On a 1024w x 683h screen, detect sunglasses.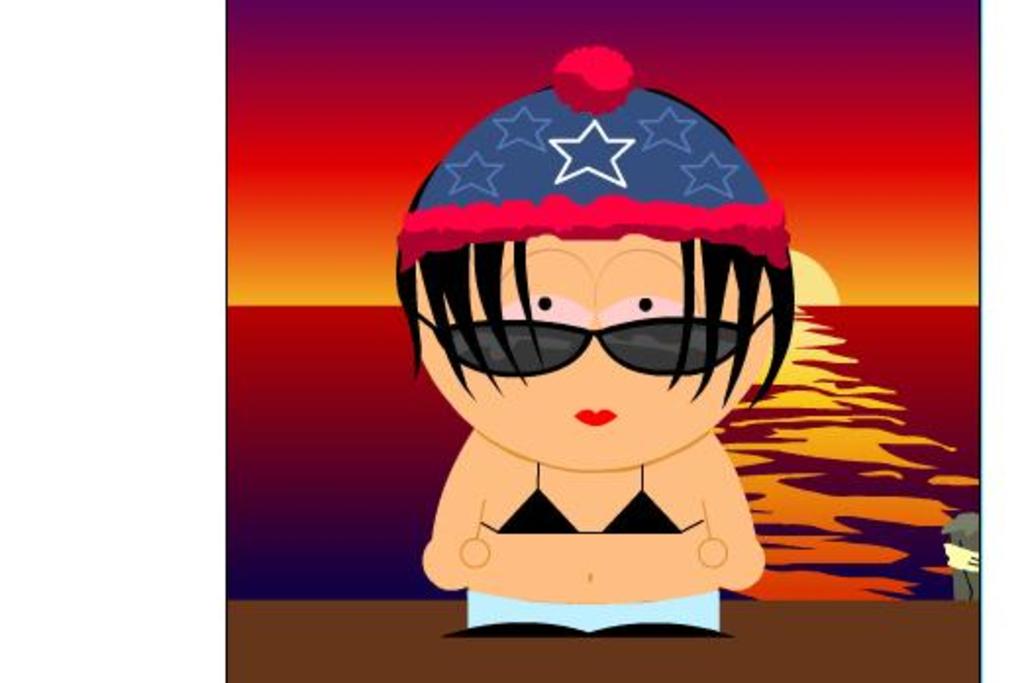
pyautogui.locateOnScreen(418, 300, 781, 379).
